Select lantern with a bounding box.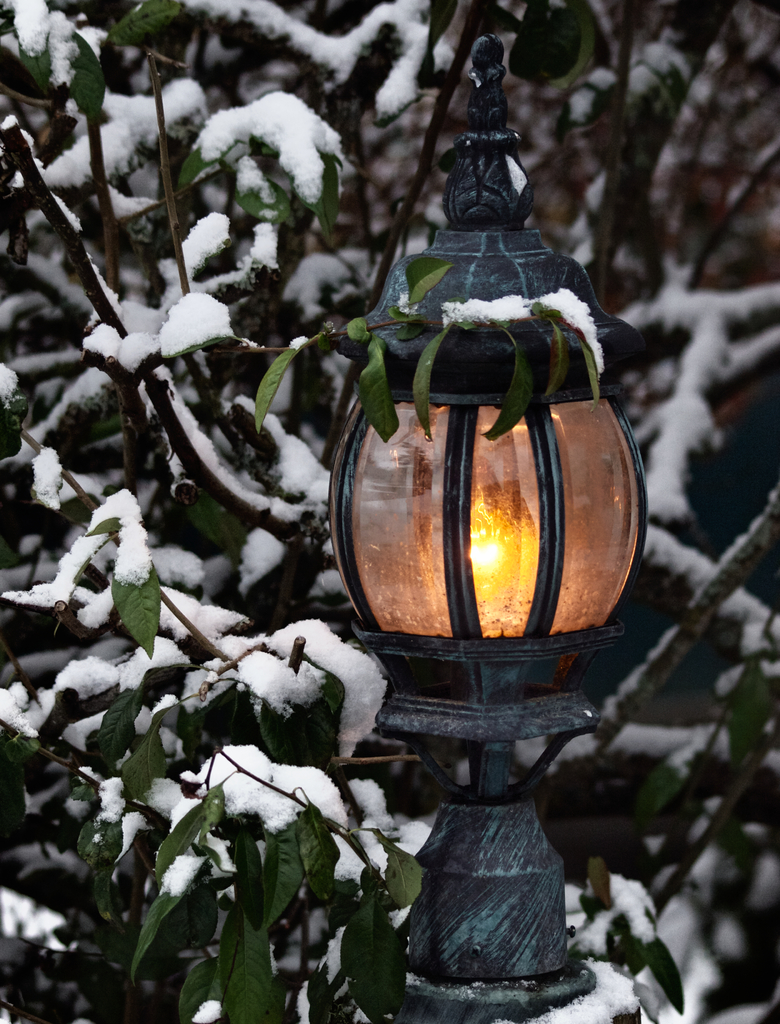
select_region(332, 34, 647, 1022).
